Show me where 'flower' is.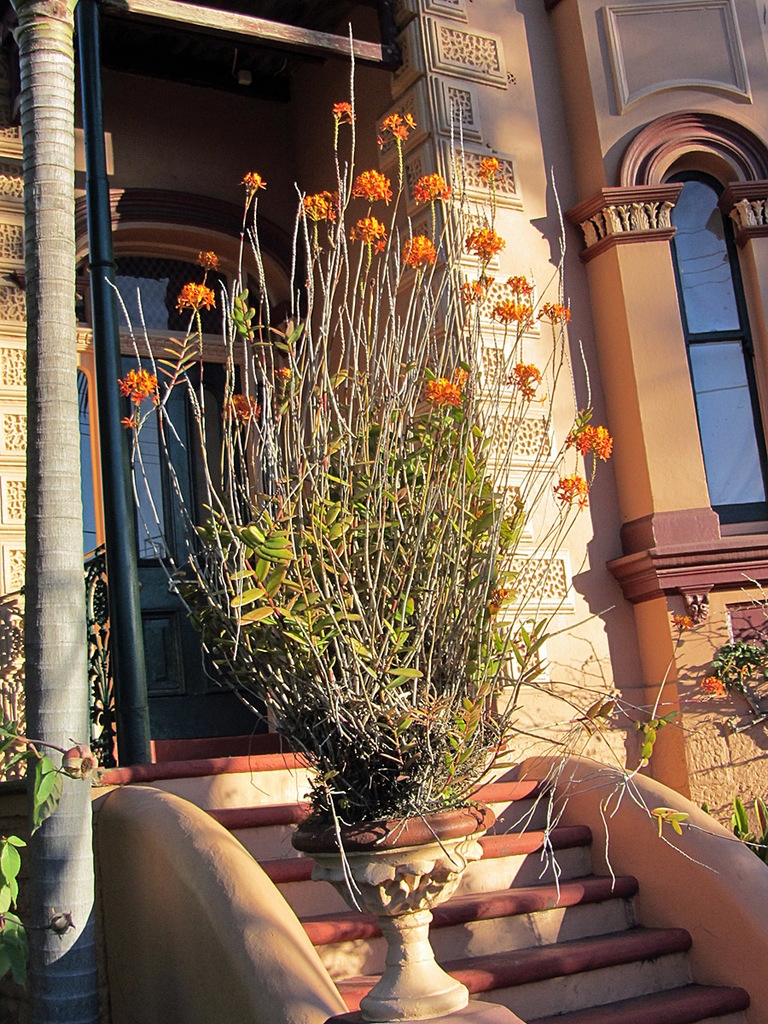
'flower' is at 699/678/741/702.
